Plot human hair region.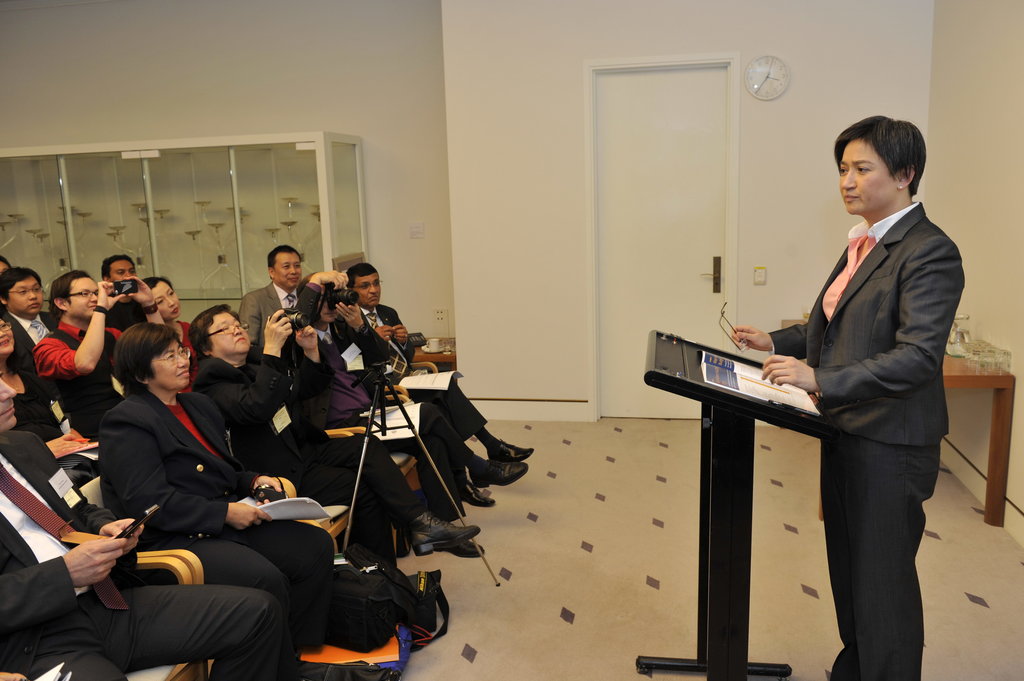
Plotted at crop(117, 324, 179, 380).
